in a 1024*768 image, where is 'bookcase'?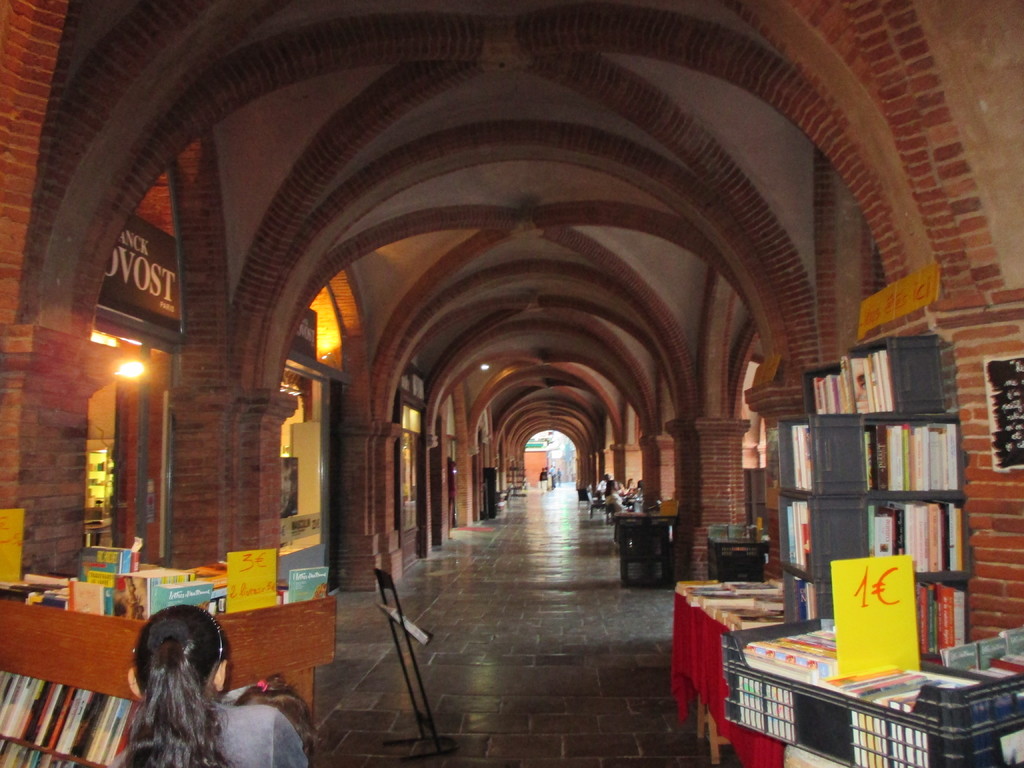
0, 534, 335, 767.
